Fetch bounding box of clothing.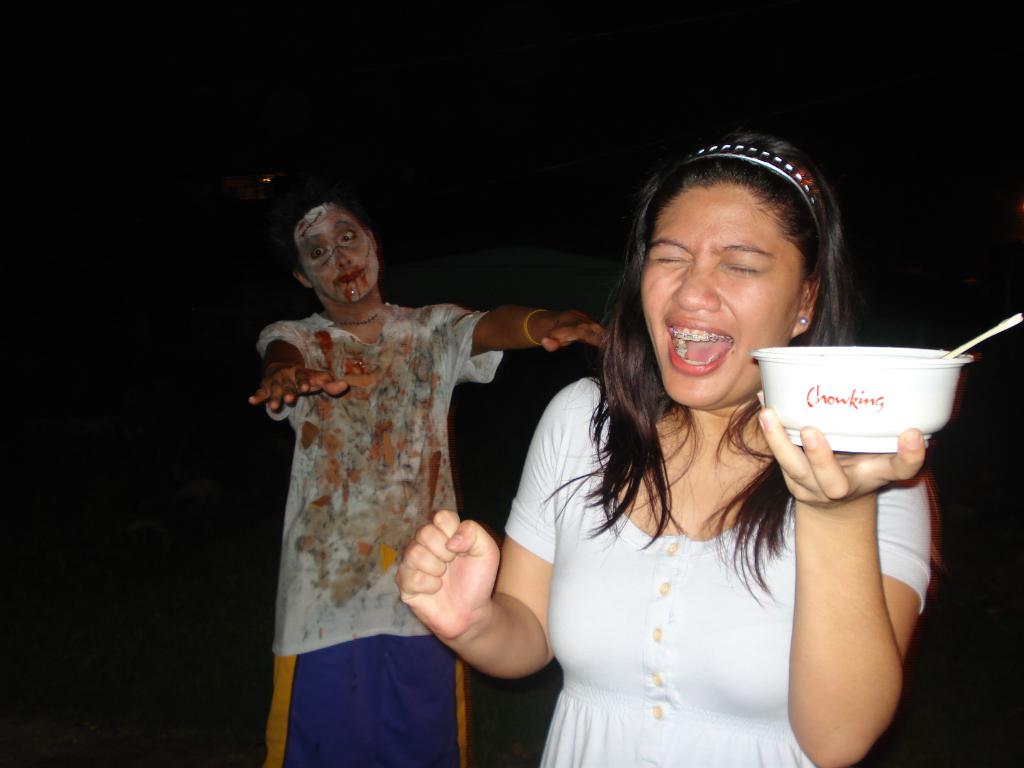
Bbox: (253, 265, 481, 666).
